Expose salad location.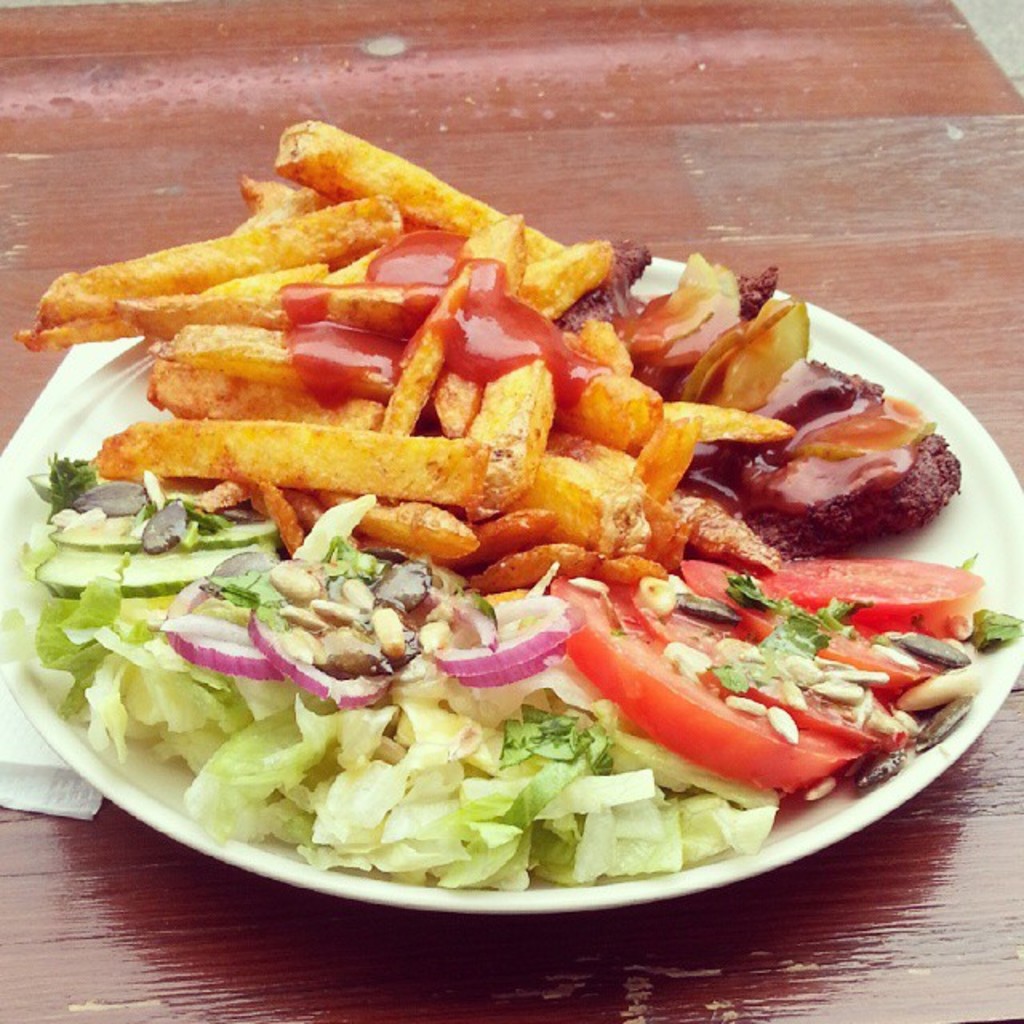
Exposed at left=6, top=130, right=1022, bottom=902.
